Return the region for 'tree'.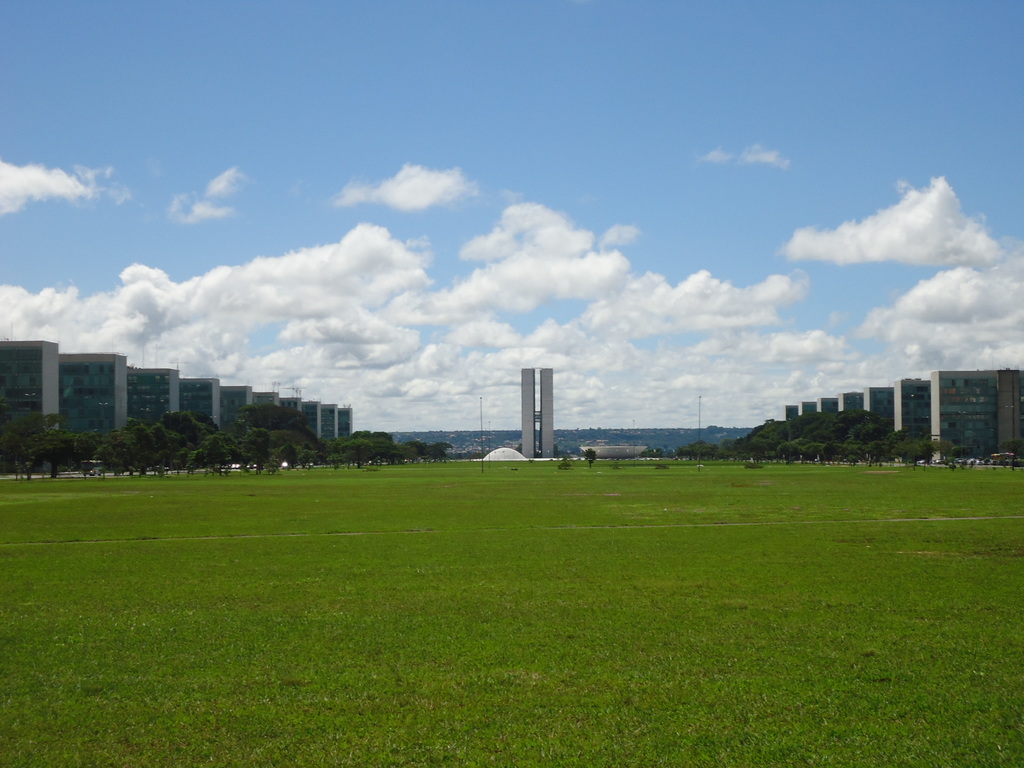
847,437,863,462.
